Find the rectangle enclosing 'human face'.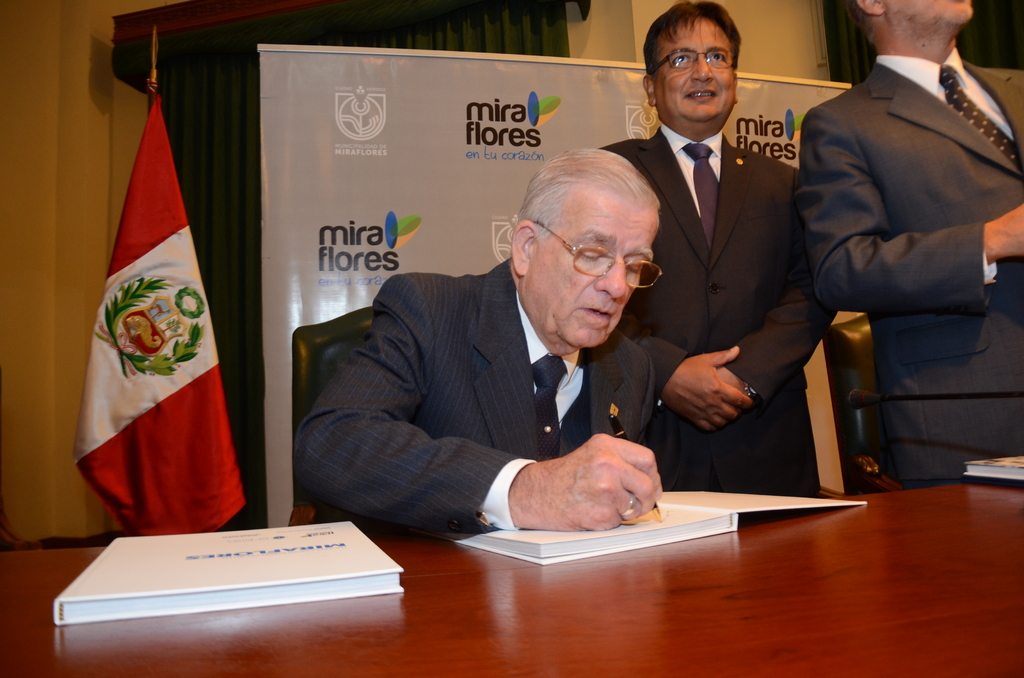
662,14,743,125.
